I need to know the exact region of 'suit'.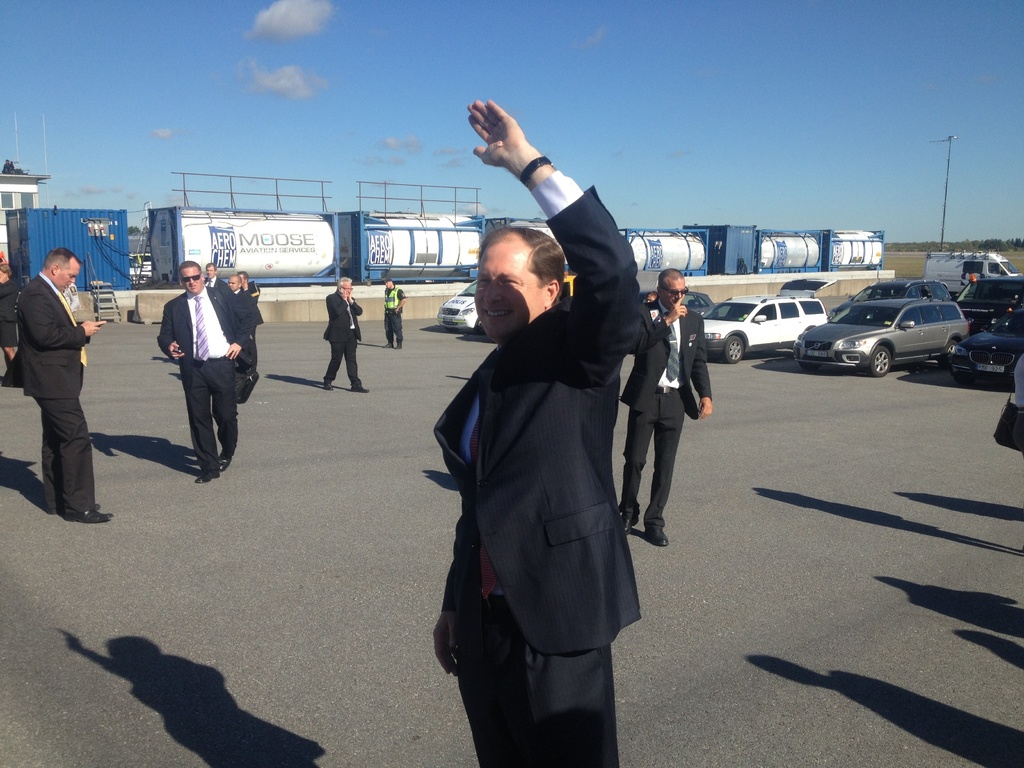
Region: 620 297 712 526.
